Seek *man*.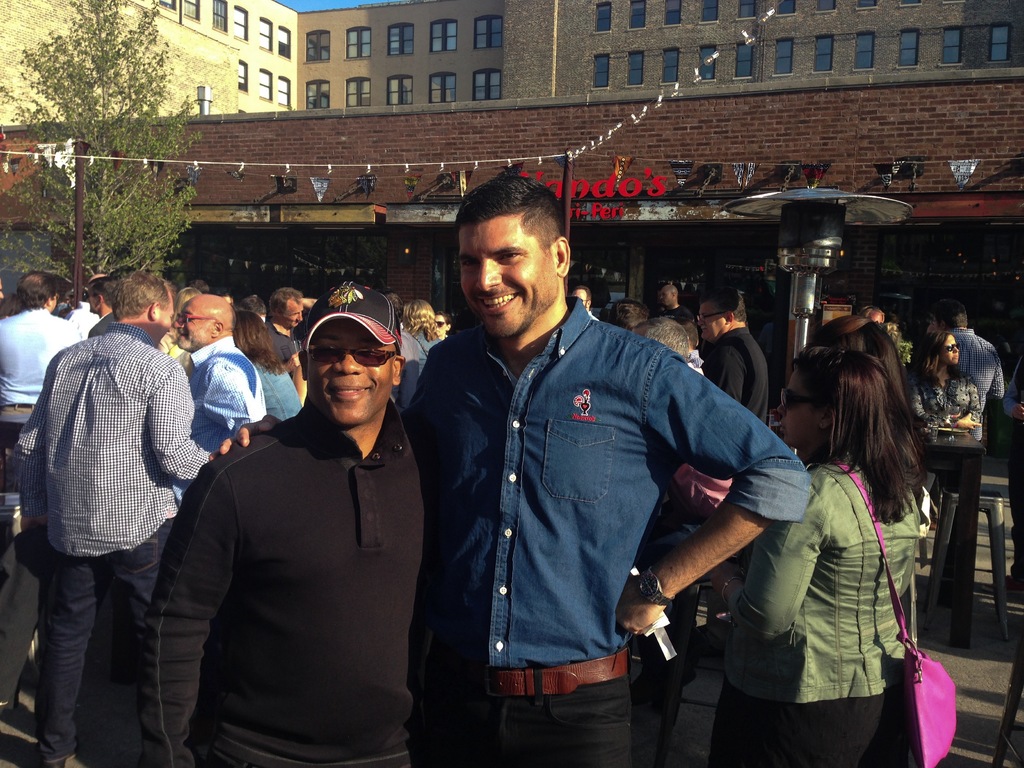
box=[0, 269, 89, 525].
